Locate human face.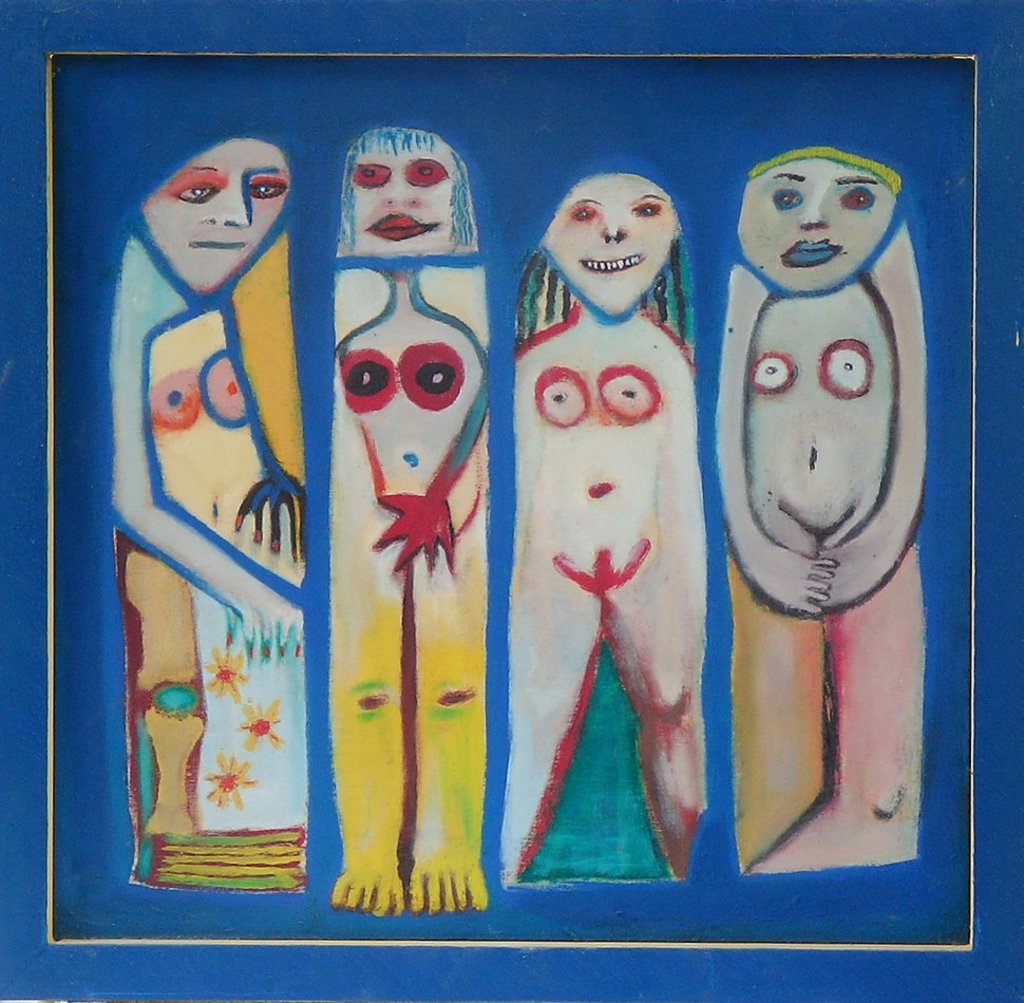
Bounding box: <region>339, 126, 478, 256</region>.
